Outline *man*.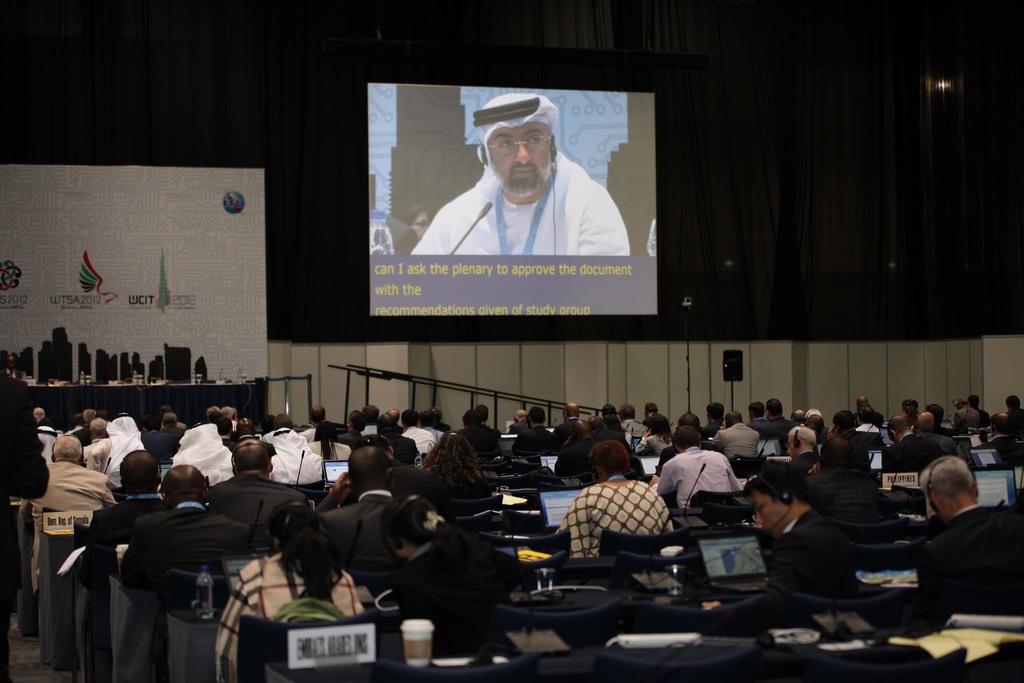
Outline: 787,427,824,469.
